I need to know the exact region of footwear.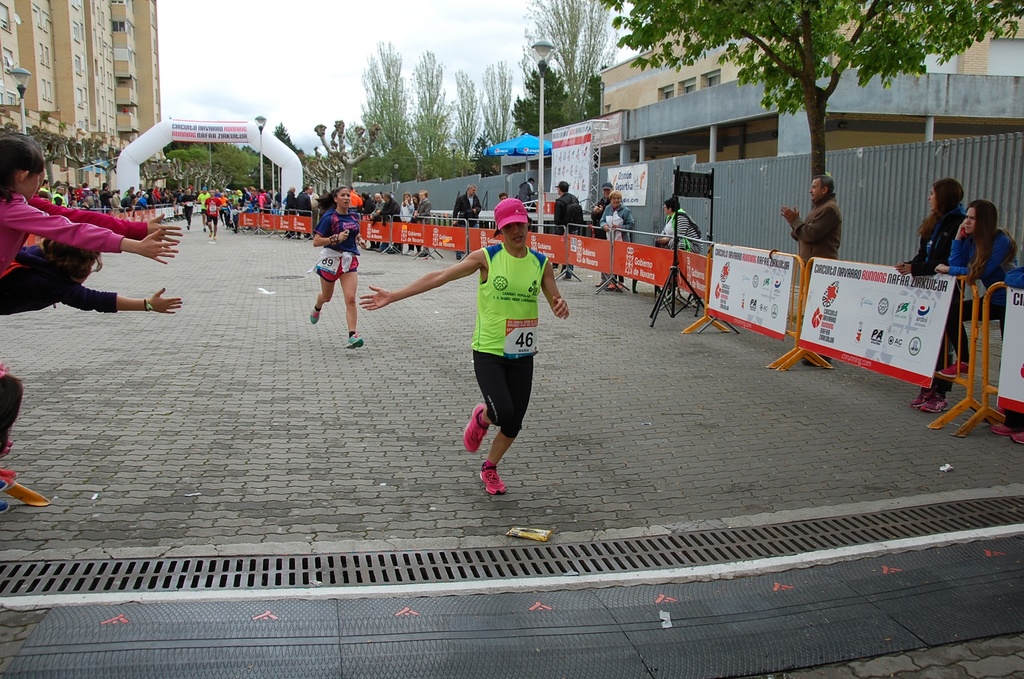
Region: <bbox>306, 300, 324, 325</bbox>.
